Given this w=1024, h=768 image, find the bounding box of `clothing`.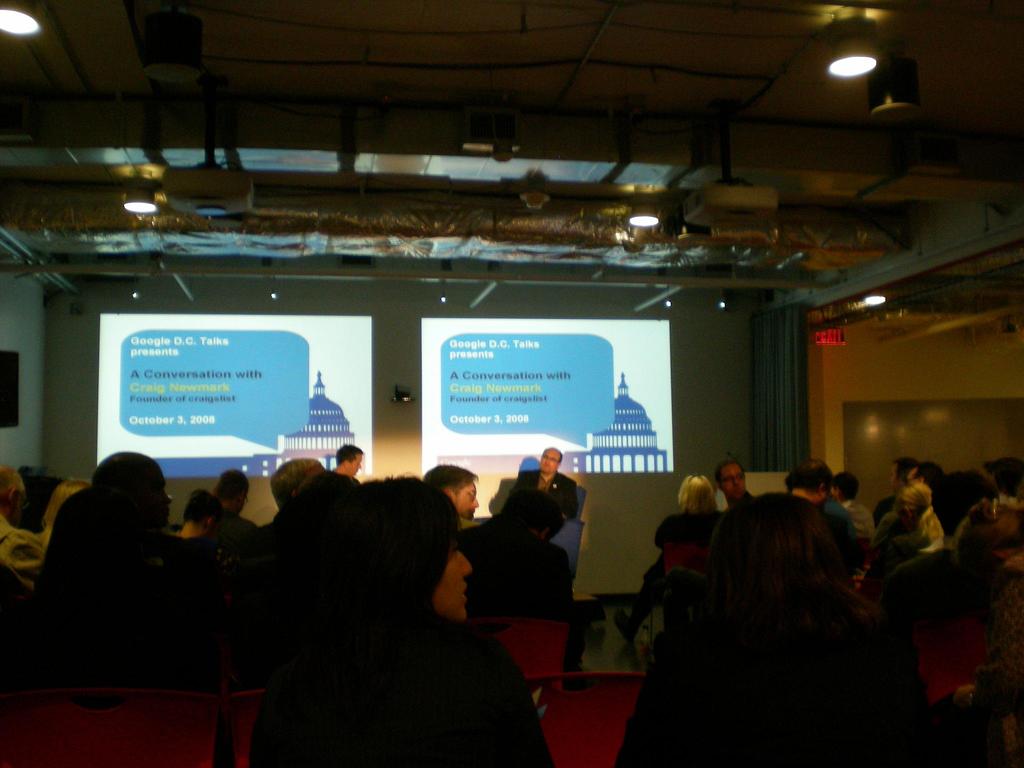
453,527,589,705.
